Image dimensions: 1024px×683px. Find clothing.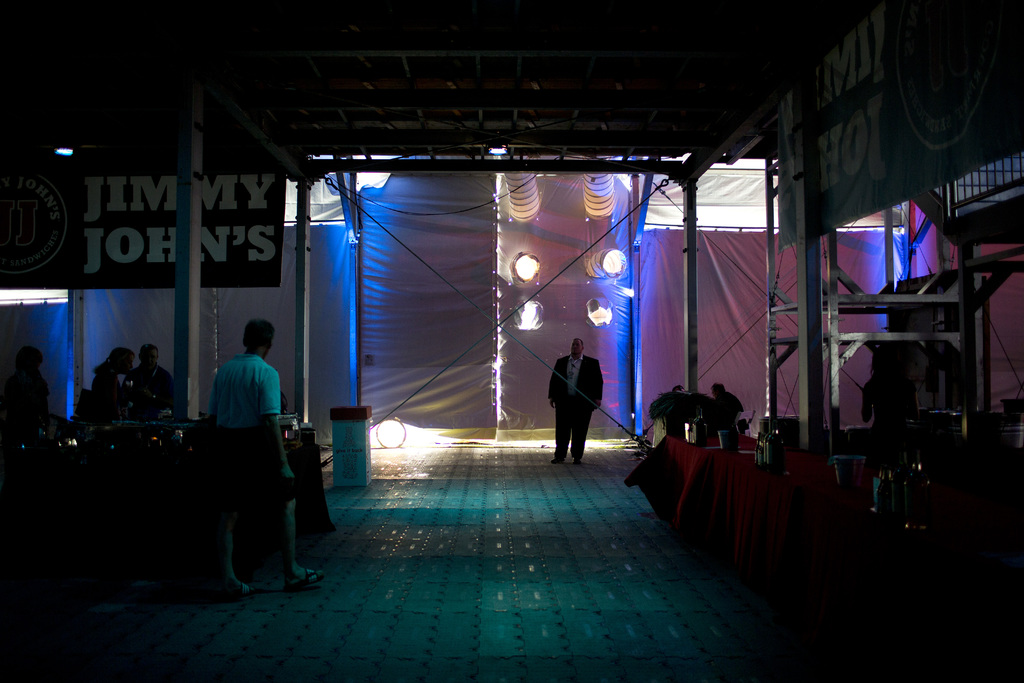
[x1=205, y1=355, x2=280, y2=500].
